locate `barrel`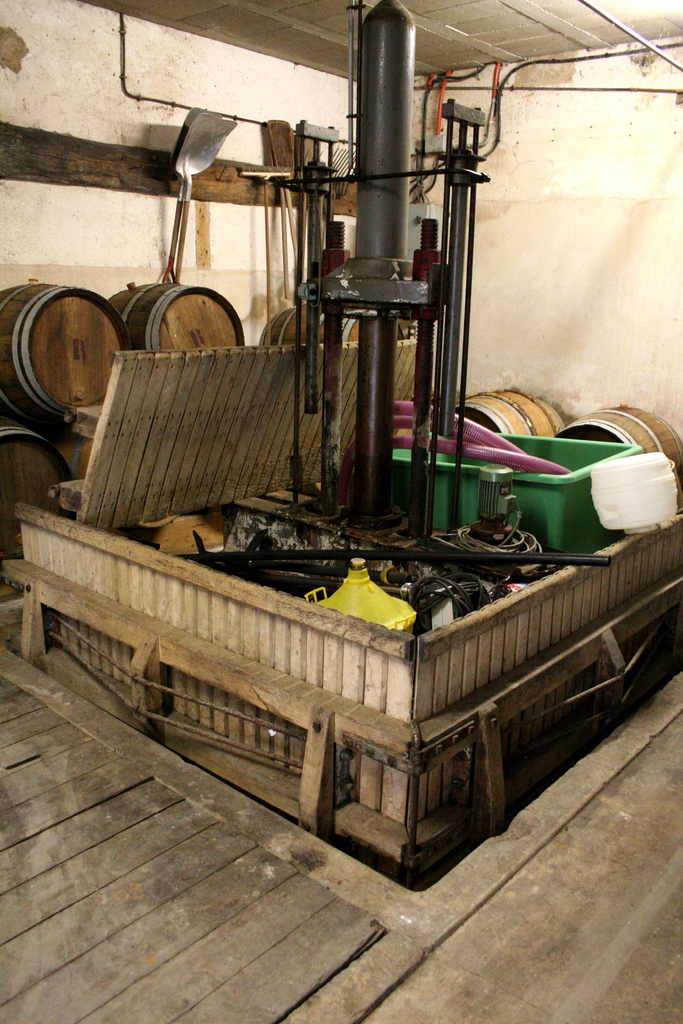
{"x1": 550, "y1": 405, "x2": 682, "y2": 483}
